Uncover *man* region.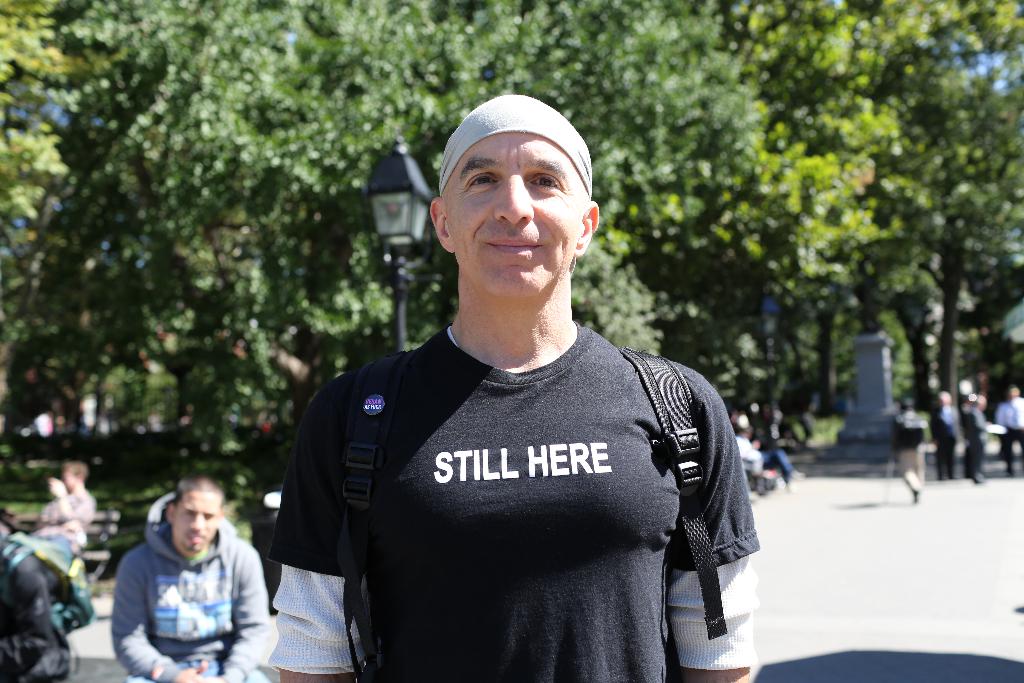
Uncovered: left=109, top=477, right=273, bottom=682.
